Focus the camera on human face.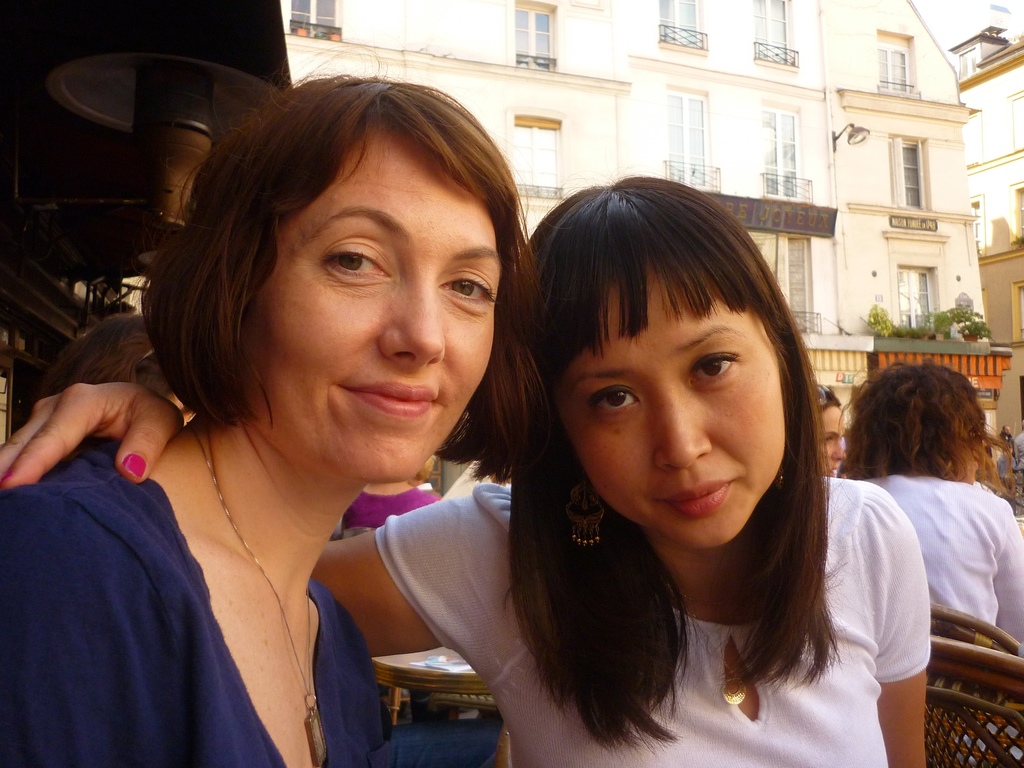
Focus region: (x1=817, y1=406, x2=847, y2=476).
